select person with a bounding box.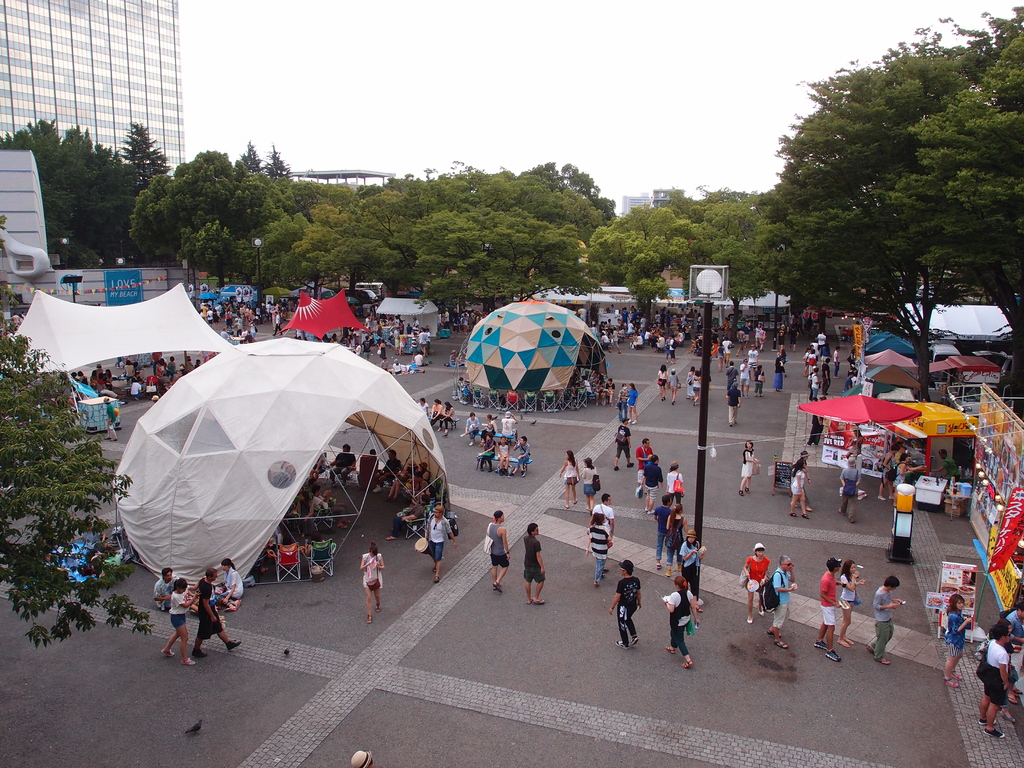
region(640, 455, 663, 499).
